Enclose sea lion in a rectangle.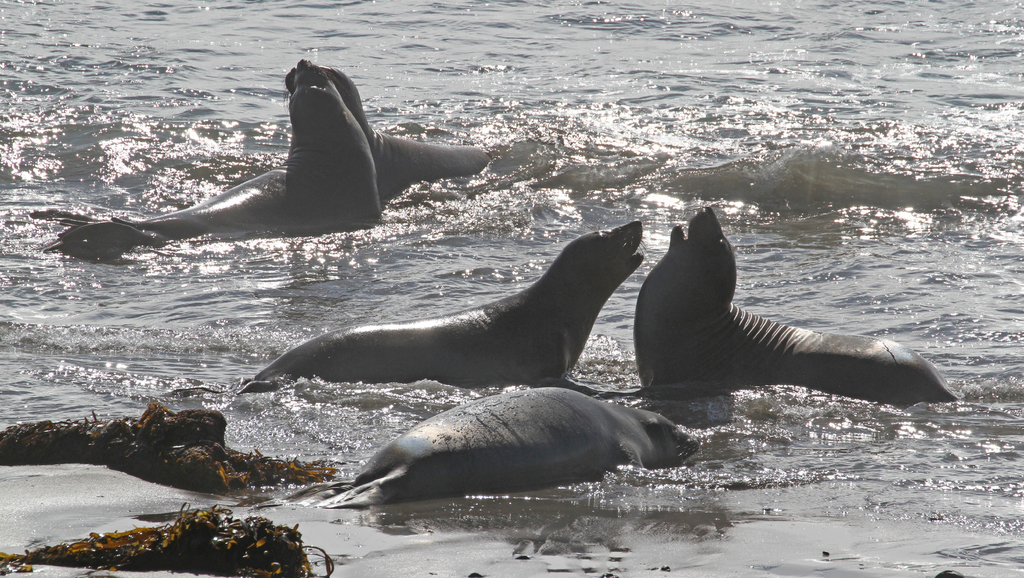
bbox=(108, 173, 296, 247).
